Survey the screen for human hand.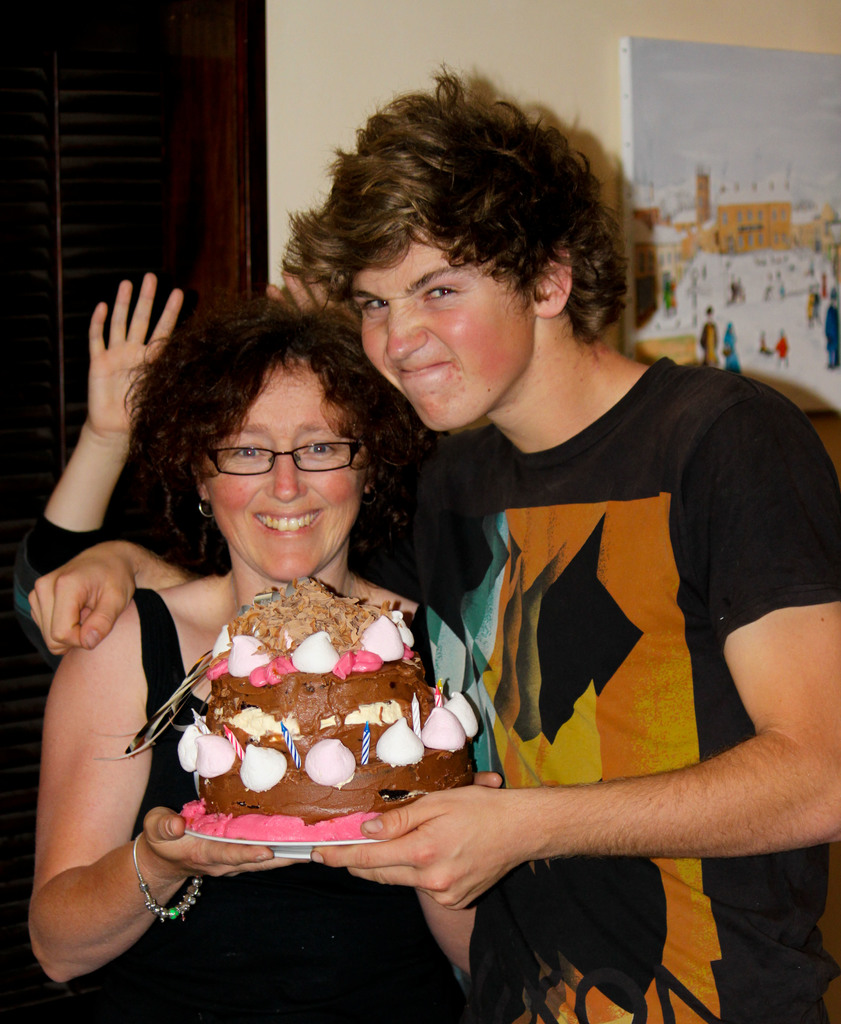
Survey found: pyautogui.locateOnScreen(88, 269, 190, 435).
